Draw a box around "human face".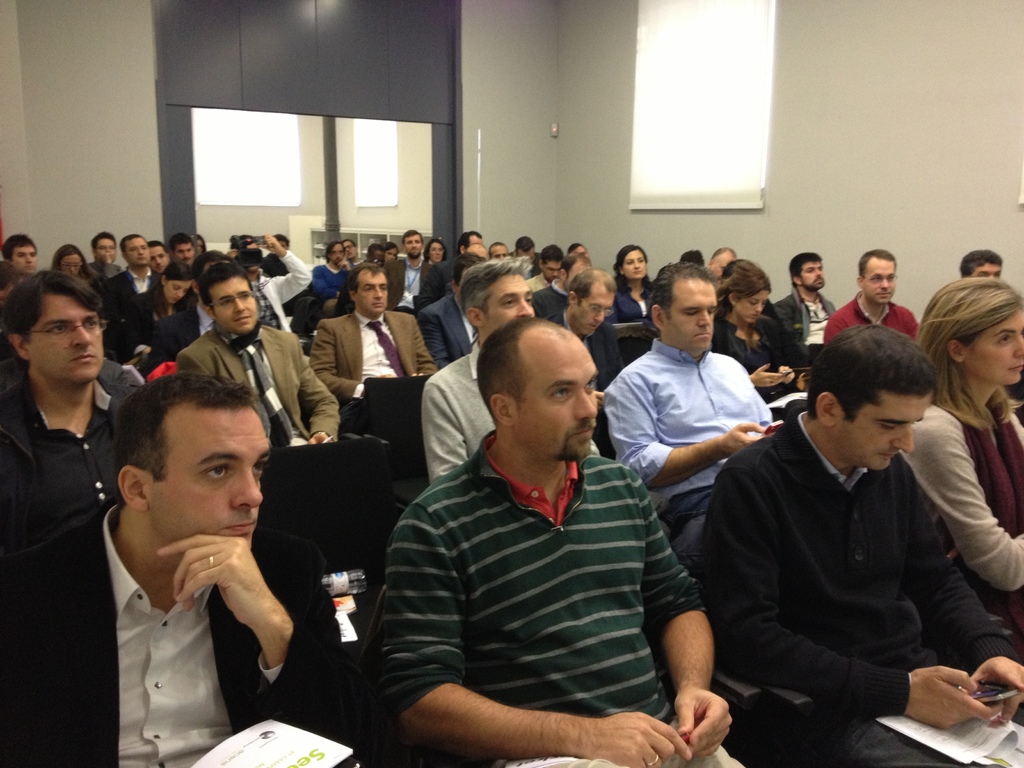
710 257 728 275.
